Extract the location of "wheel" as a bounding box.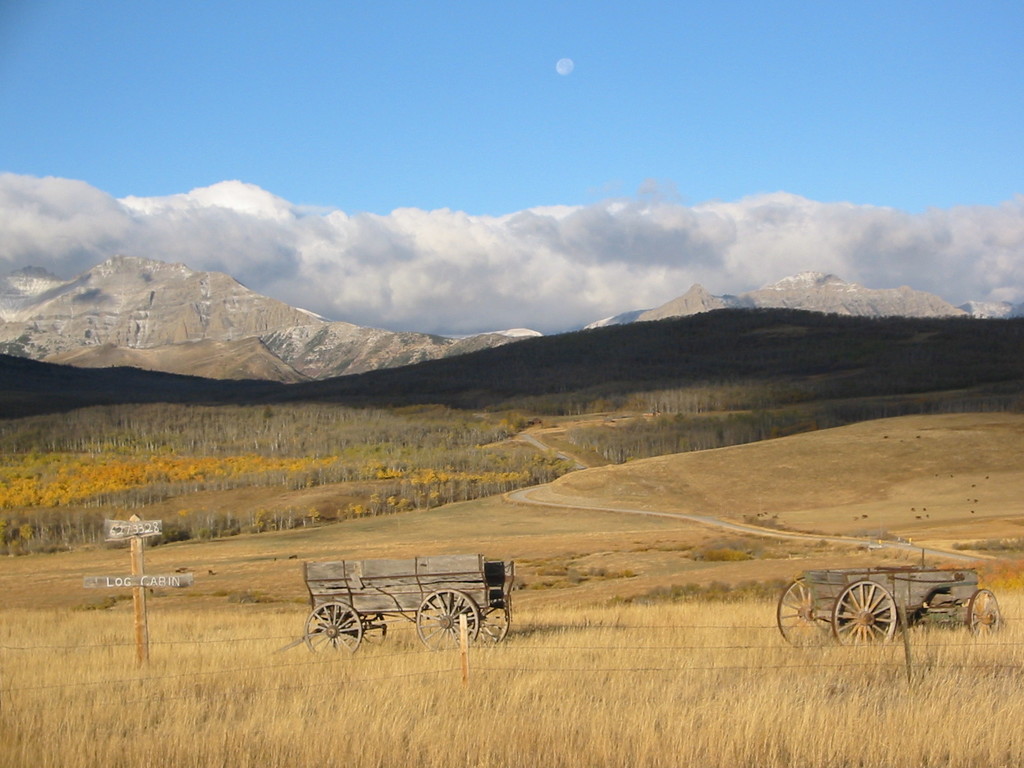
Rect(304, 600, 362, 655).
